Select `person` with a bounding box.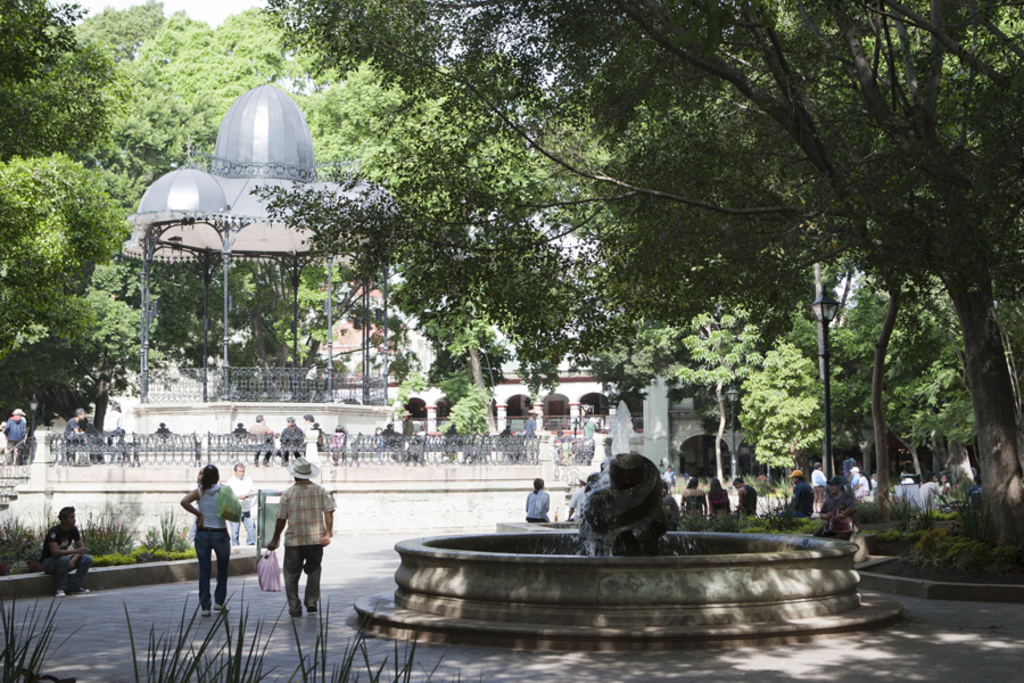
(300, 411, 320, 452).
